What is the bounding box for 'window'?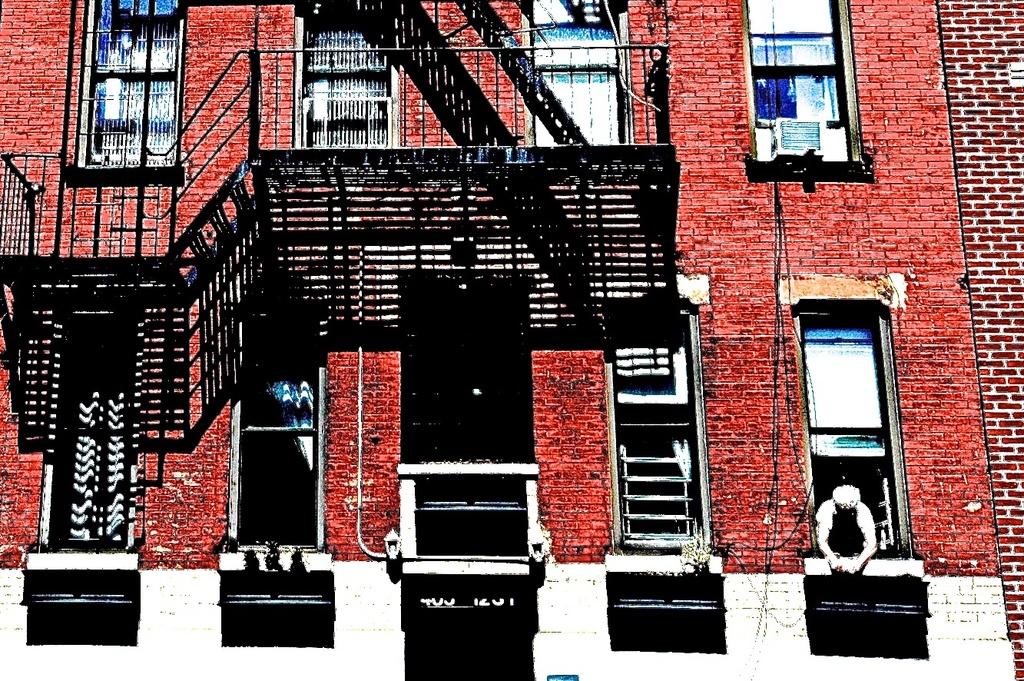
region(747, 0, 874, 184).
